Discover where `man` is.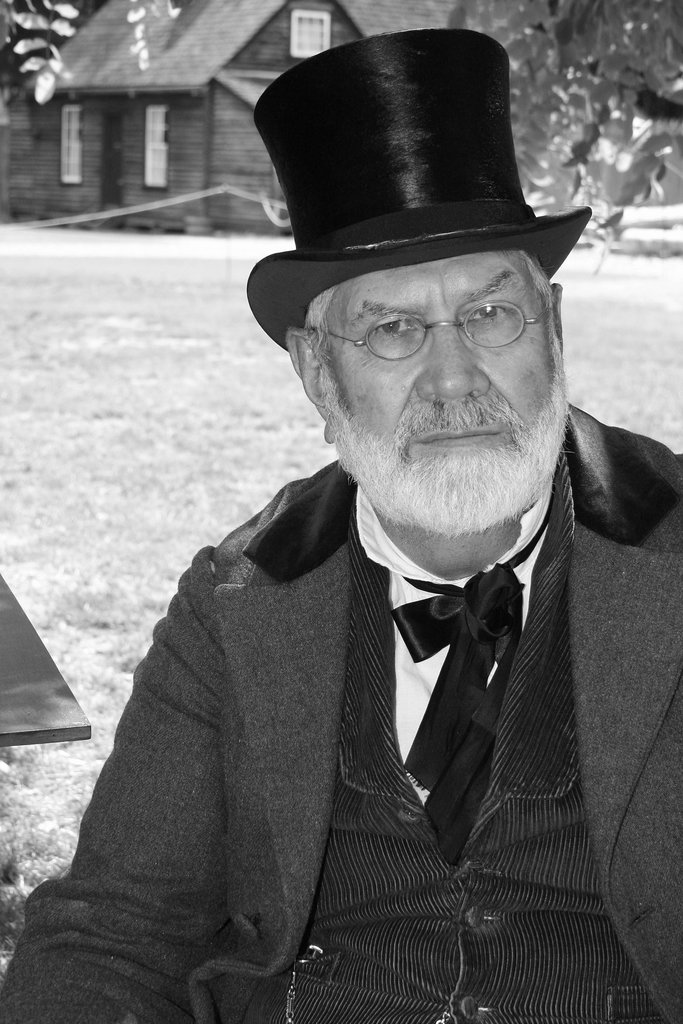
Discovered at <region>38, 83, 678, 1007</region>.
